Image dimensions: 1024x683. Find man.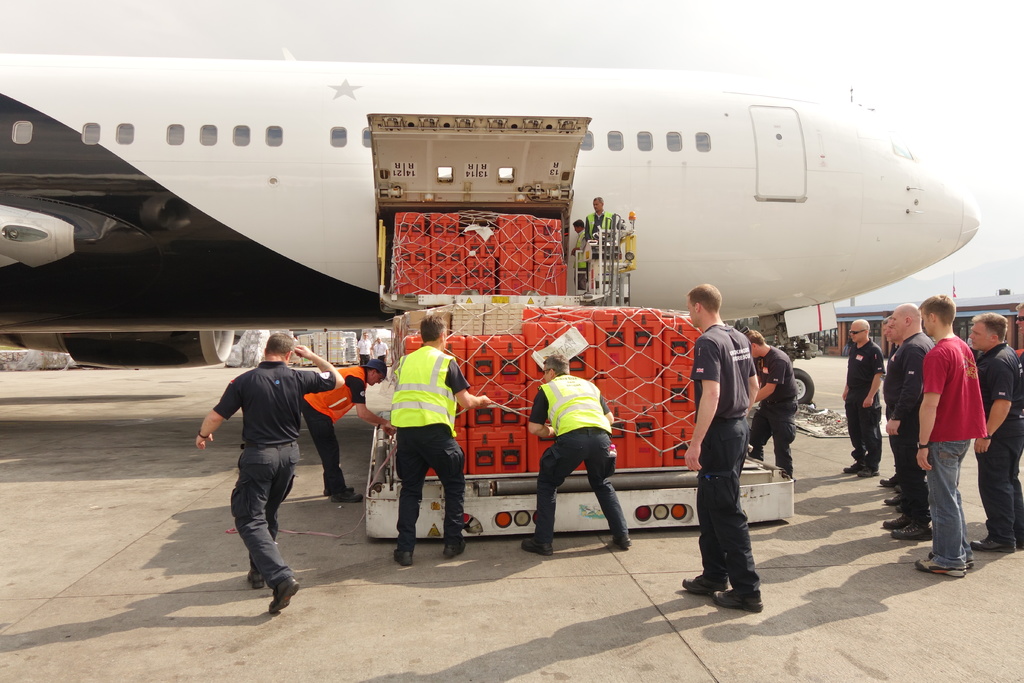
select_region(355, 331, 374, 360).
